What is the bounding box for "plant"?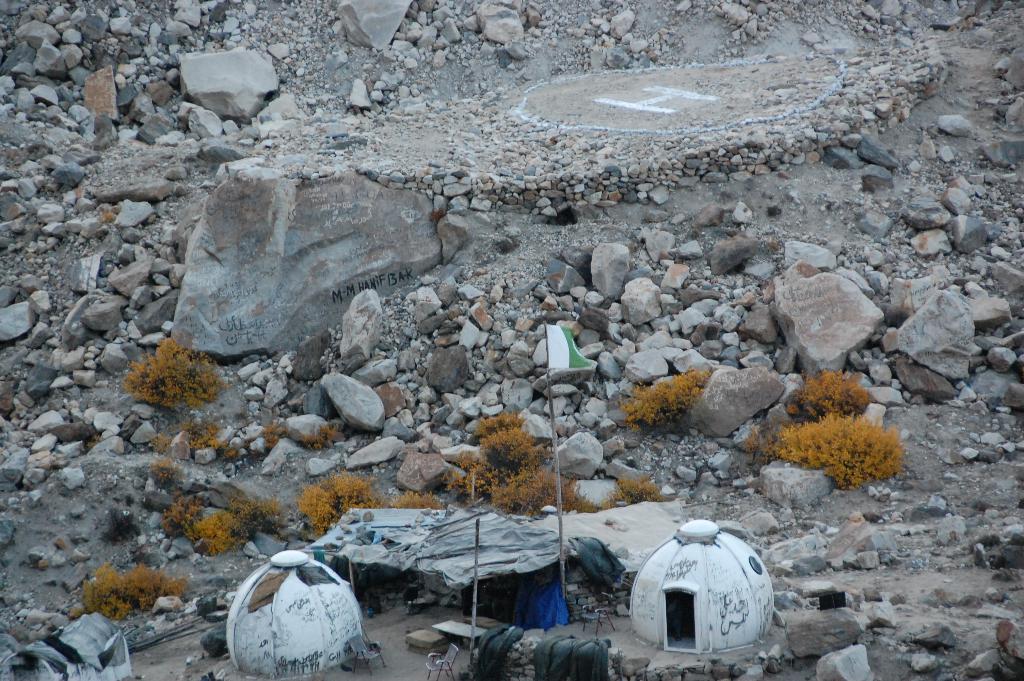
161,490,202,543.
